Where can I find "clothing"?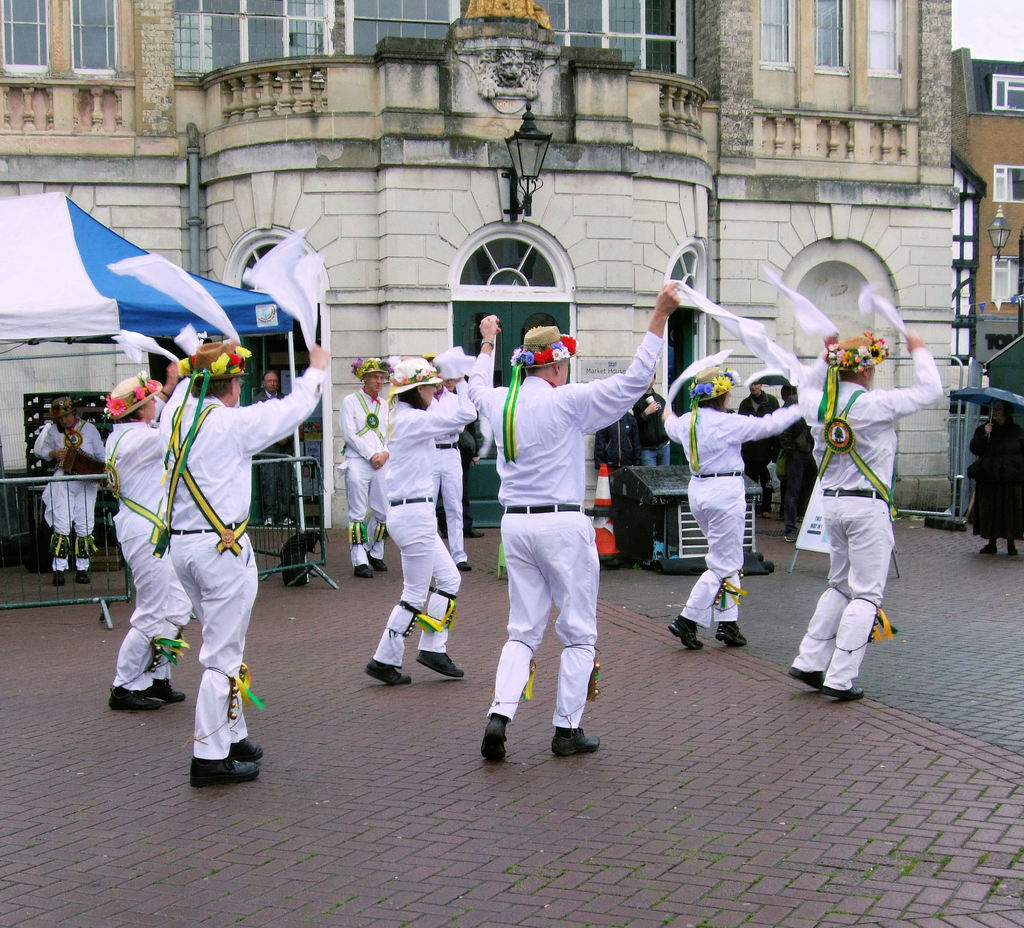
You can find it at BBox(163, 369, 329, 758).
